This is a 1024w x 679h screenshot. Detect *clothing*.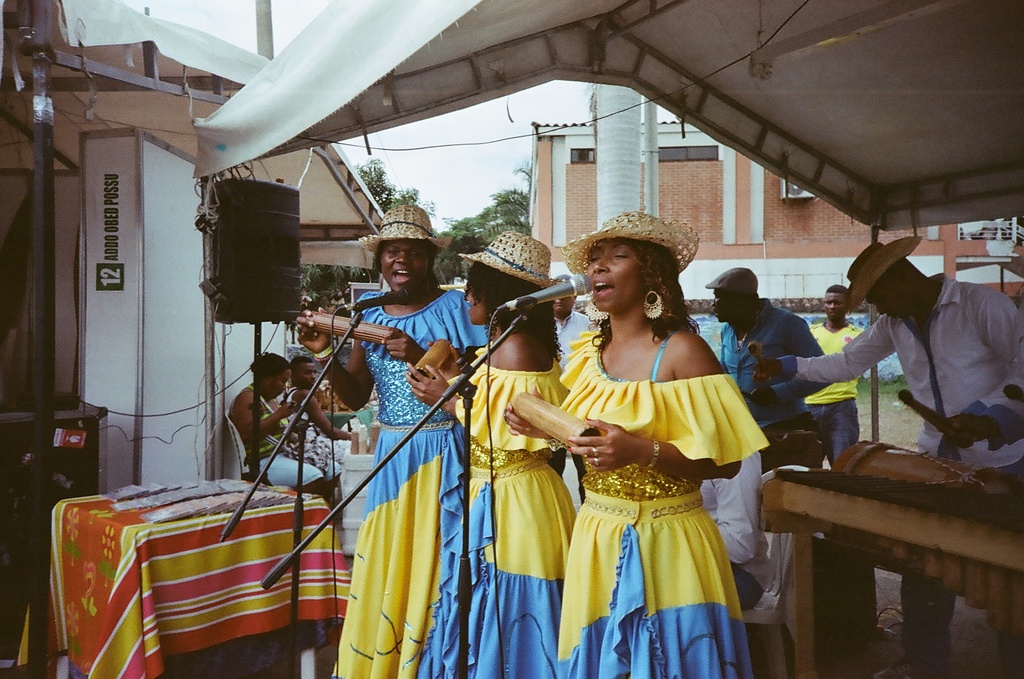
Rect(798, 271, 1023, 678).
